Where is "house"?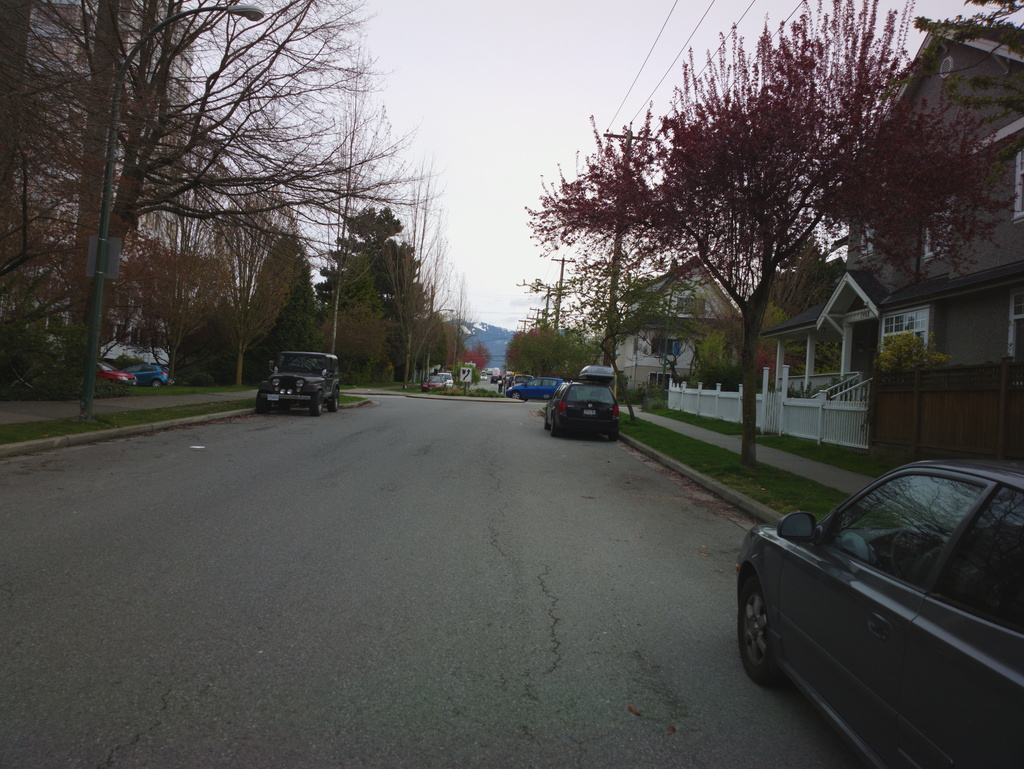
(109, 15, 189, 365).
